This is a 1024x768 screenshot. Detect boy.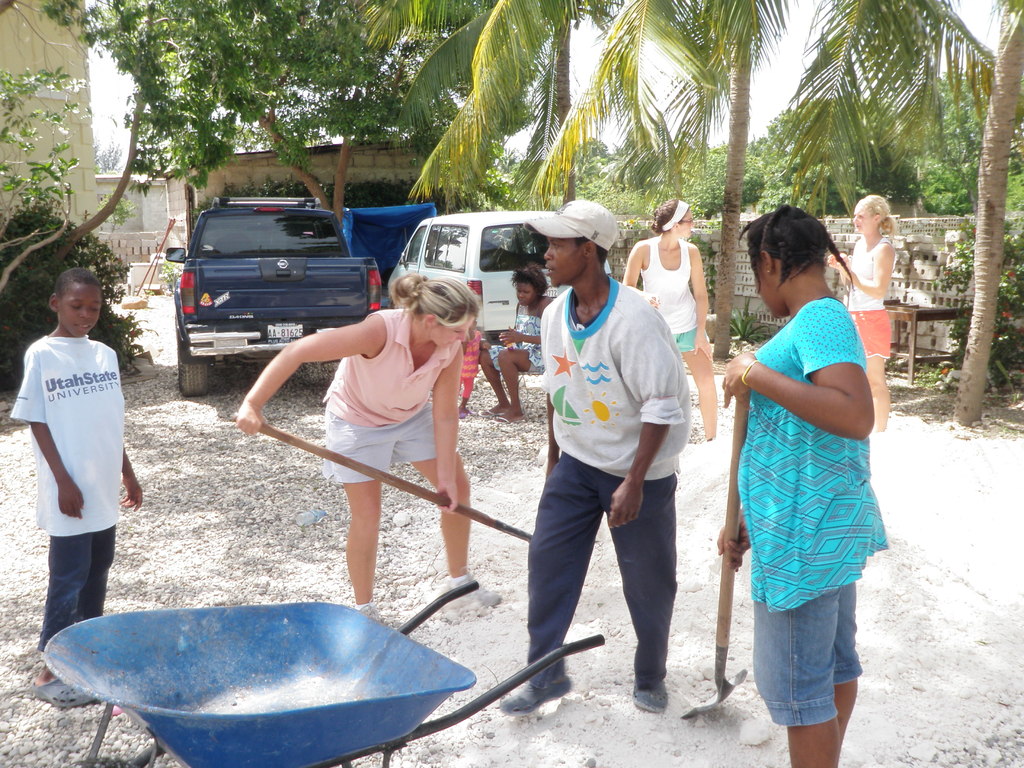
<region>504, 196, 690, 717</region>.
